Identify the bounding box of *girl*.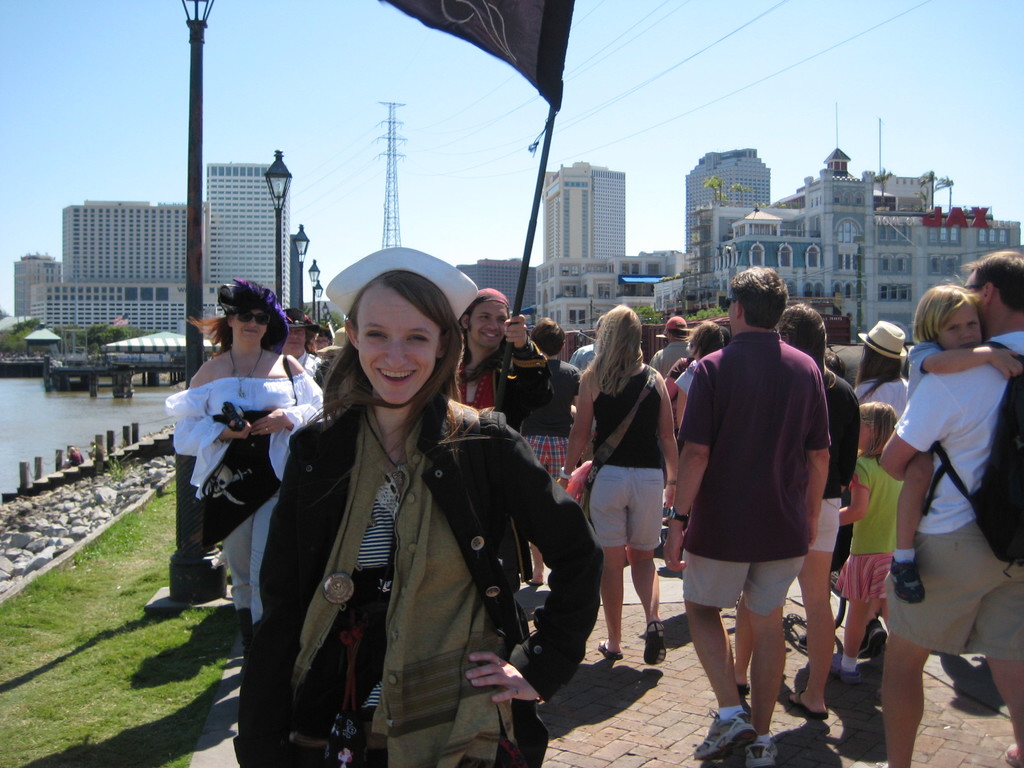
x1=551 y1=301 x2=678 y2=669.
